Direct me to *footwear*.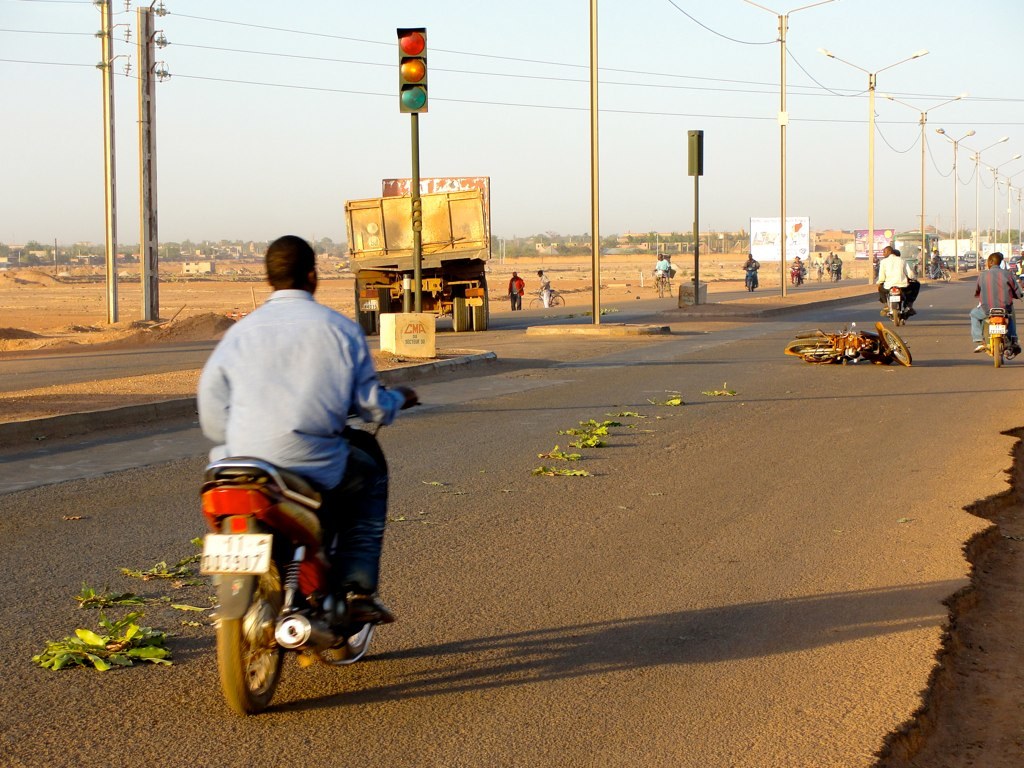
Direction: box=[878, 304, 887, 317].
